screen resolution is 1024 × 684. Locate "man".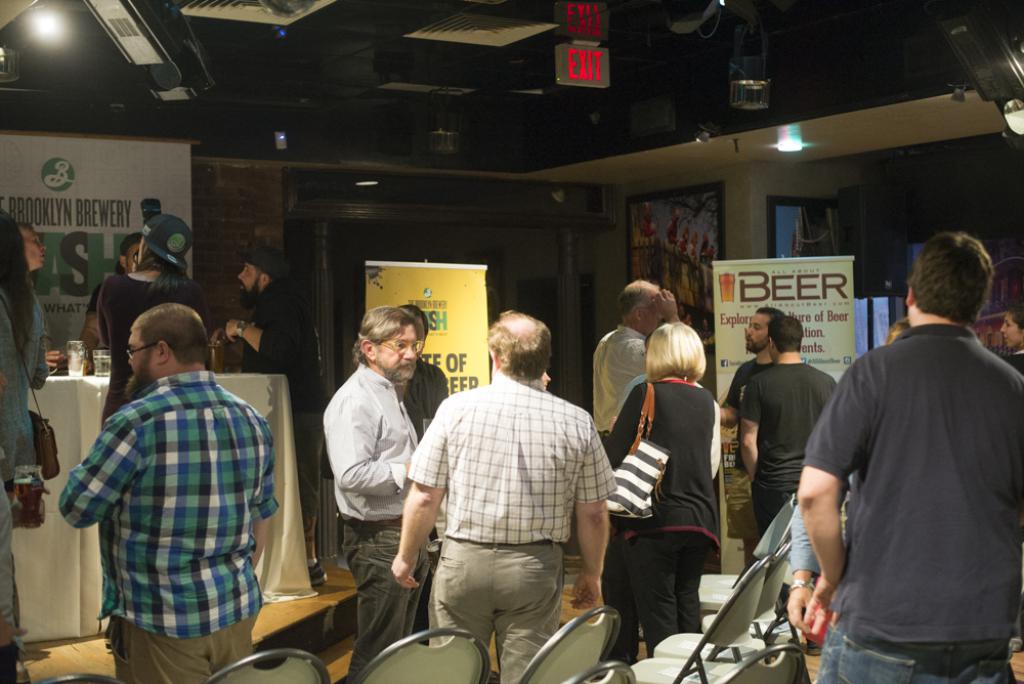
x1=397 y1=309 x2=620 y2=680.
